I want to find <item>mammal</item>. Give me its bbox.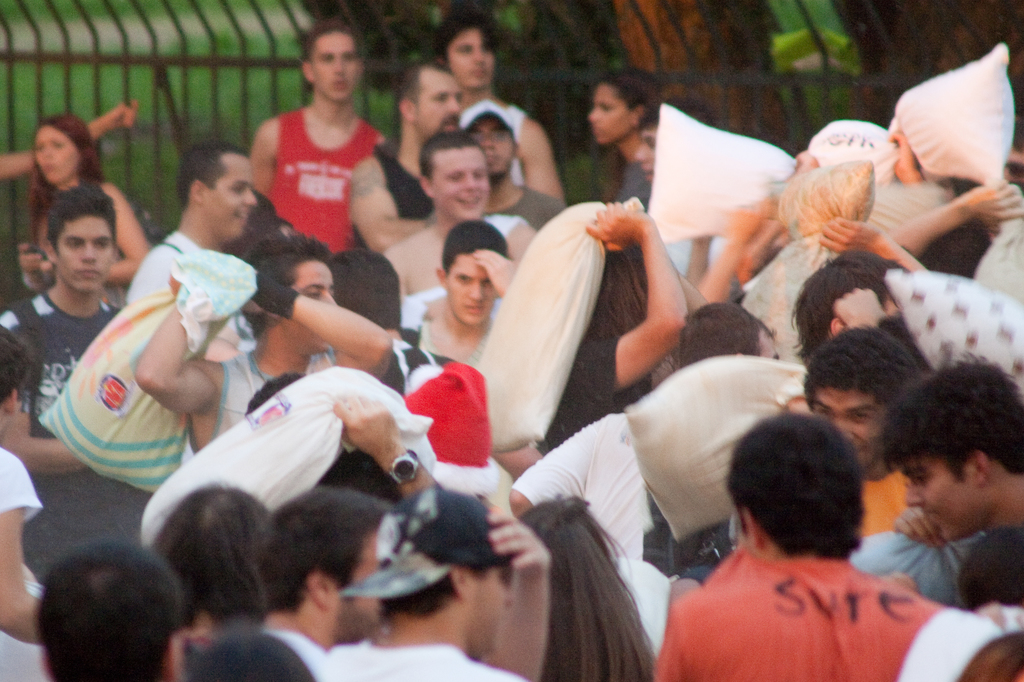
x1=892, y1=519, x2=1023, y2=681.
